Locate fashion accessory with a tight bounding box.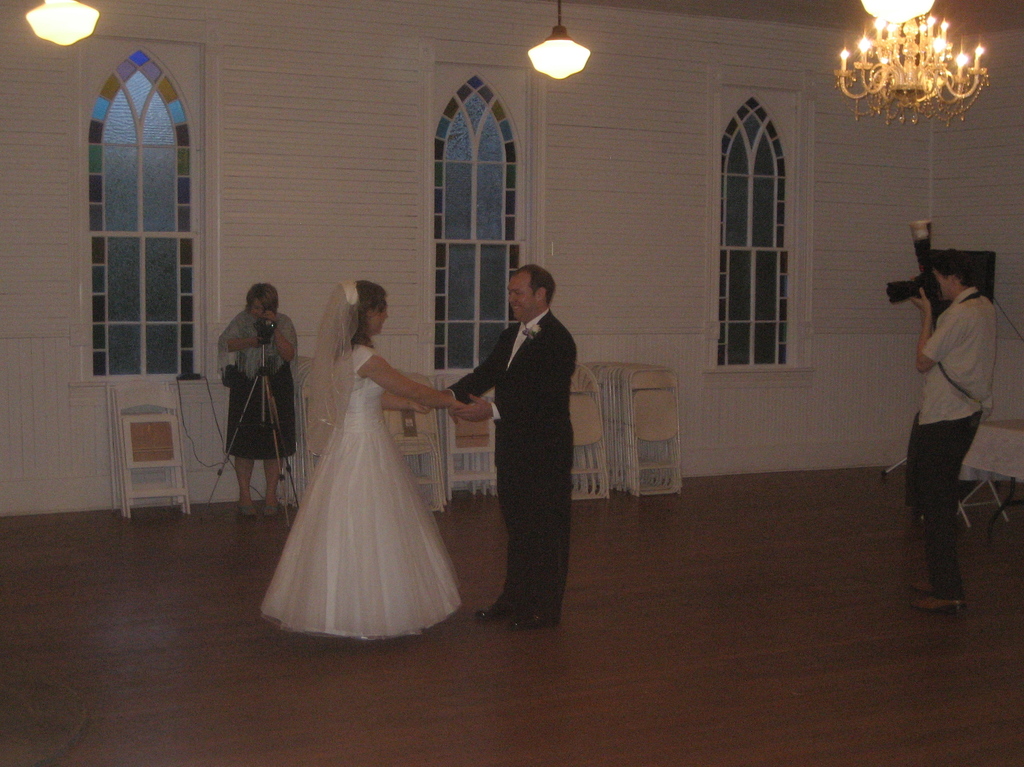
Rect(915, 581, 934, 593).
